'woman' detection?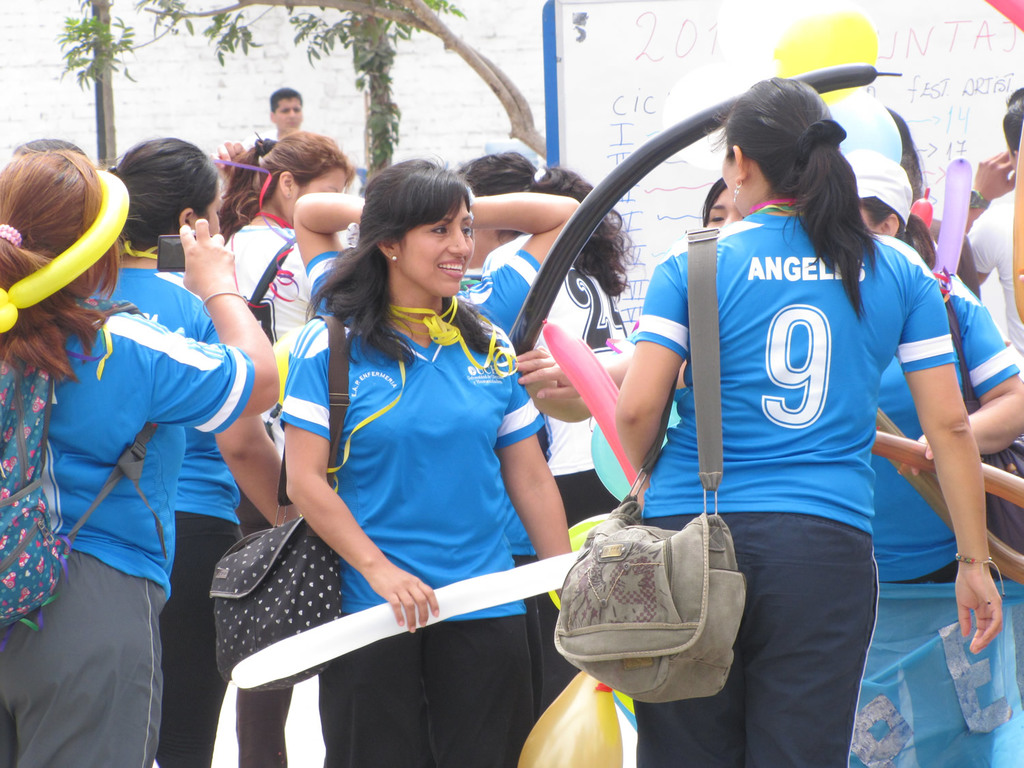
[208, 130, 357, 767]
